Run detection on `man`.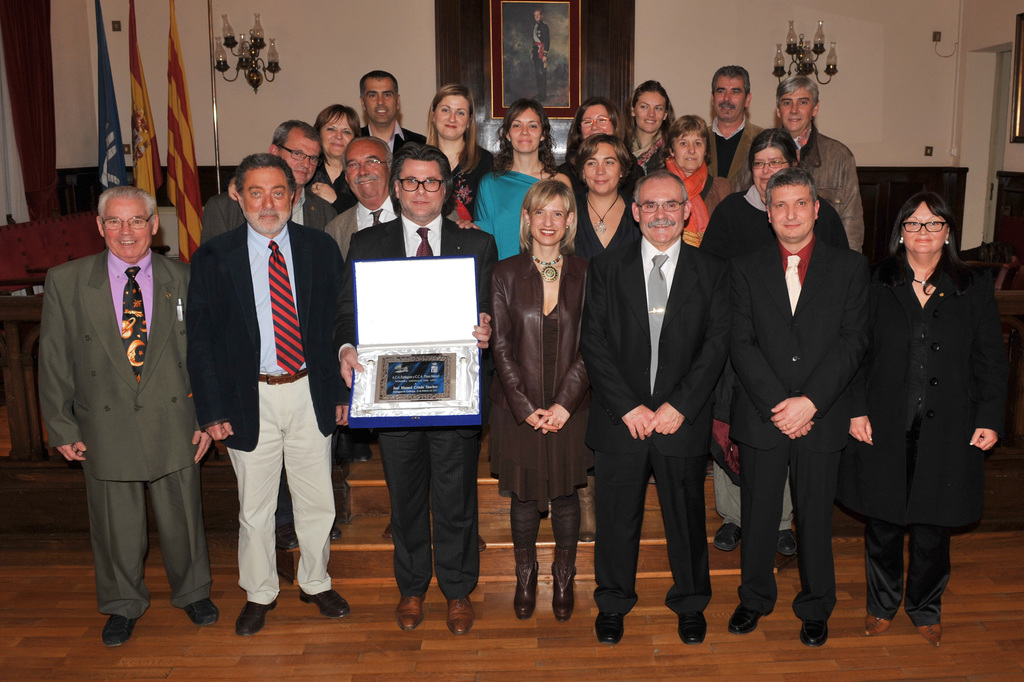
Result: left=584, top=165, right=728, bottom=643.
